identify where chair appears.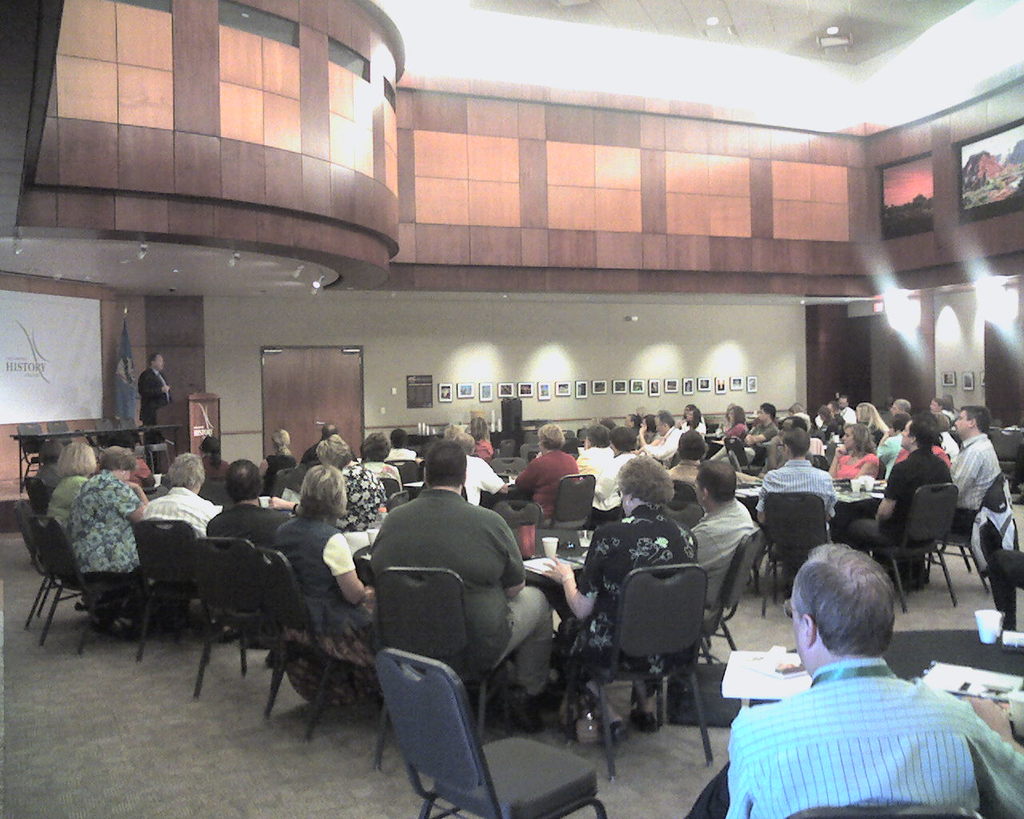
Appears at bbox(373, 652, 610, 818).
